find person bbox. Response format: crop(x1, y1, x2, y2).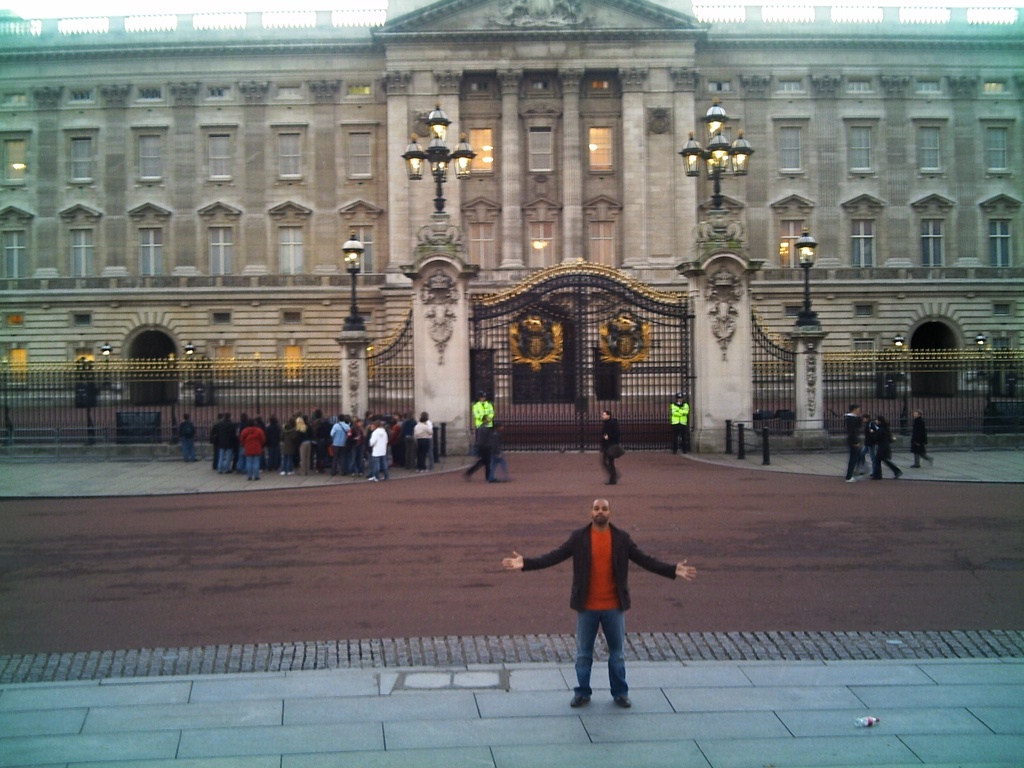
crop(867, 412, 901, 488).
